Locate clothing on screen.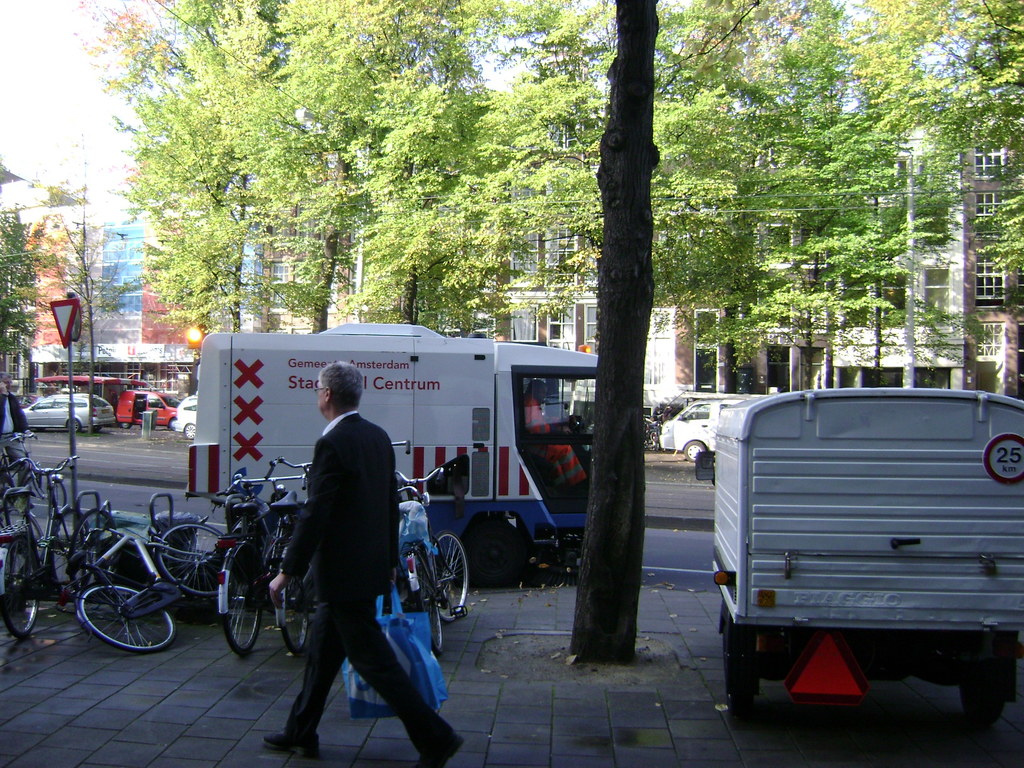
On screen at box=[0, 389, 31, 487].
